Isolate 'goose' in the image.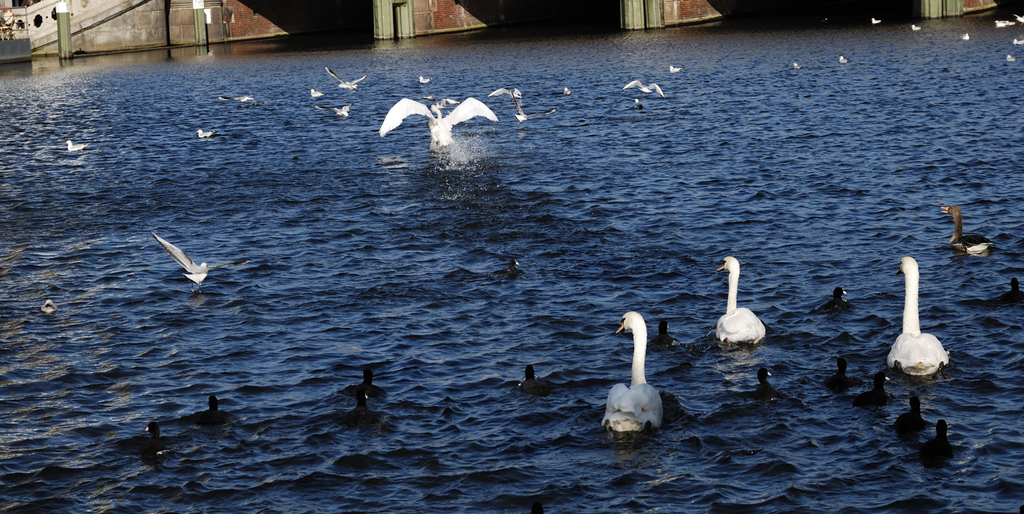
Isolated region: bbox=[823, 357, 857, 386].
